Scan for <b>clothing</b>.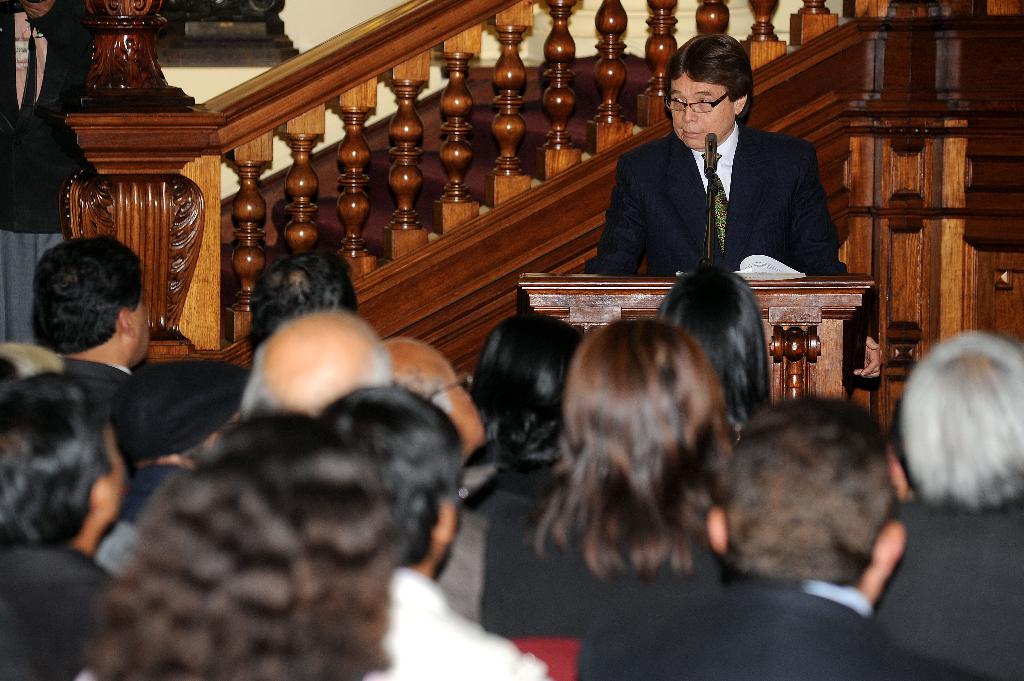
Scan result: (870,498,1023,680).
